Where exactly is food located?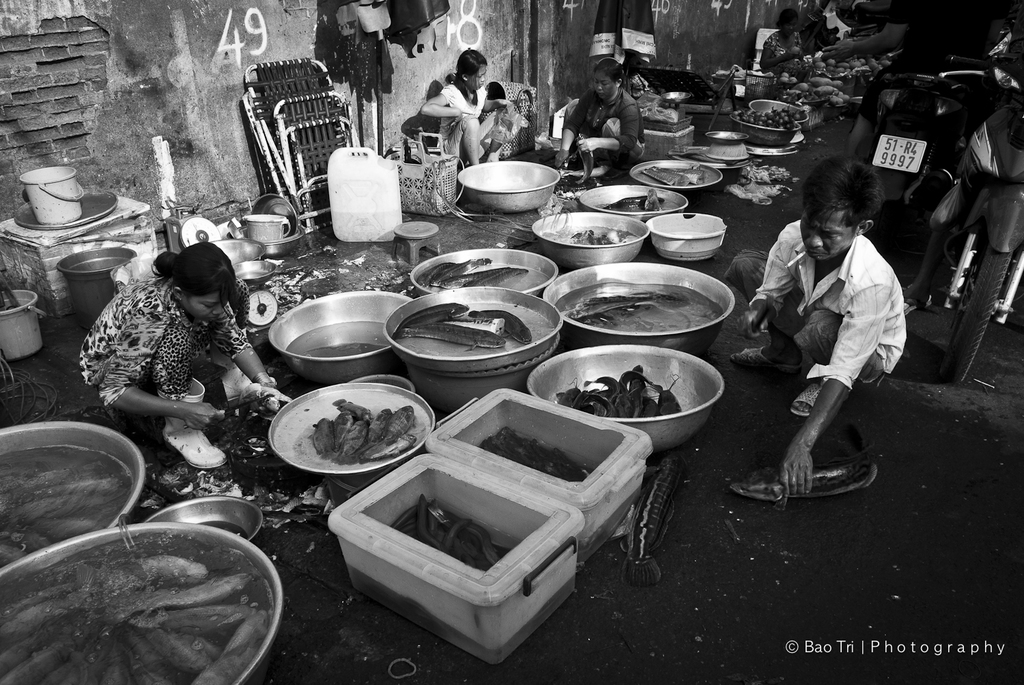
Its bounding box is bbox=[231, 381, 294, 423].
